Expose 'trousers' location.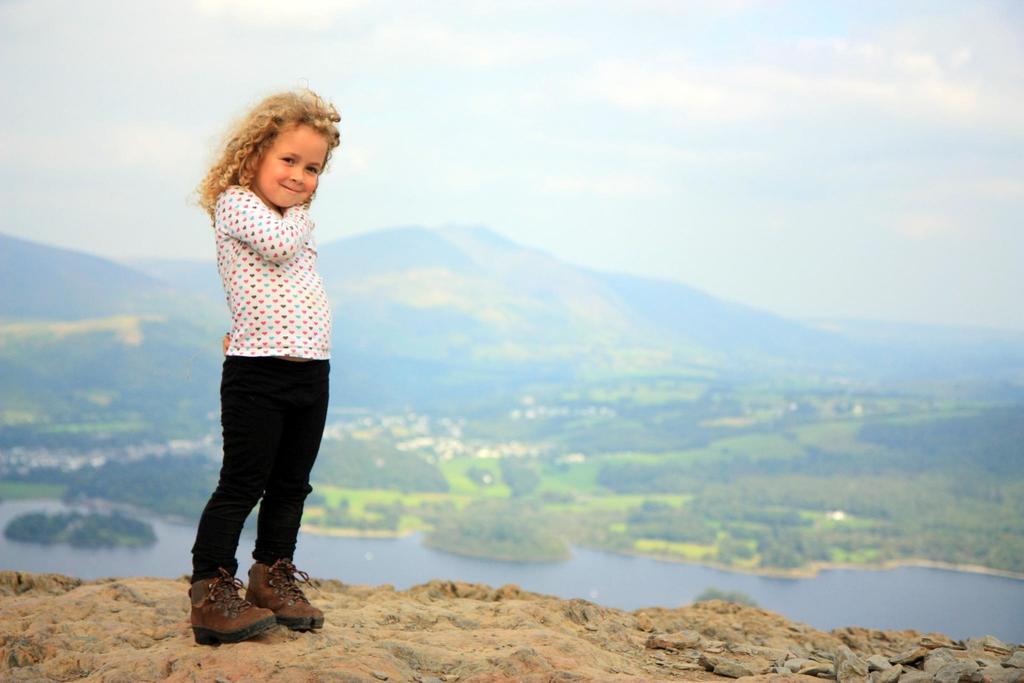
Exposed at [x1=198, y1=371, x2=319, y2=591].
